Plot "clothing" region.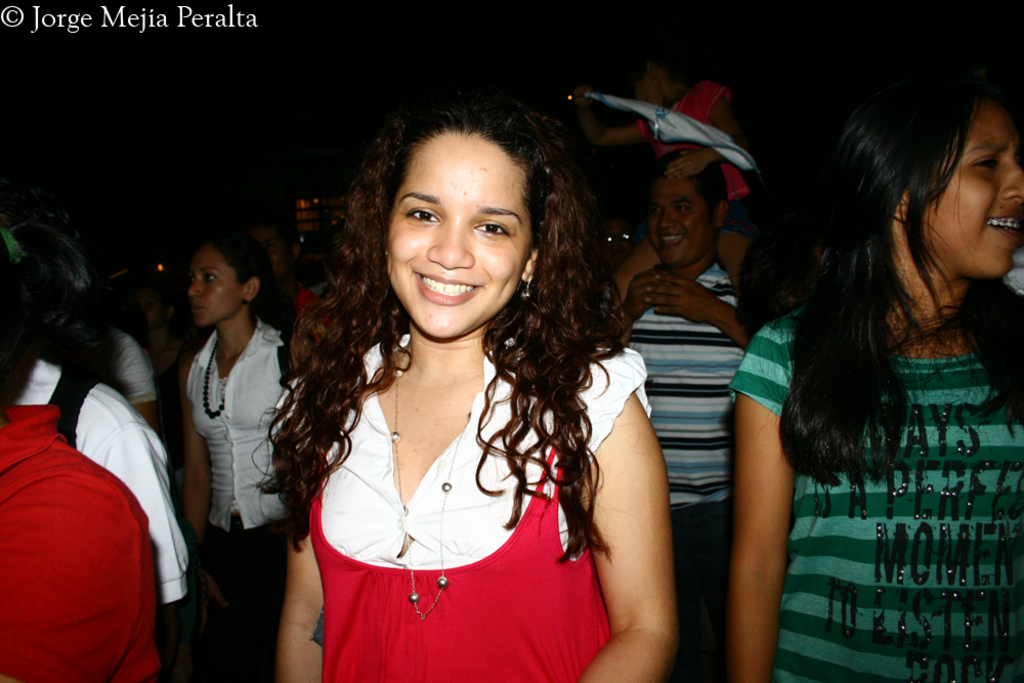
Plotted at <bbox>85, 322, 160, 423</bbox>.
